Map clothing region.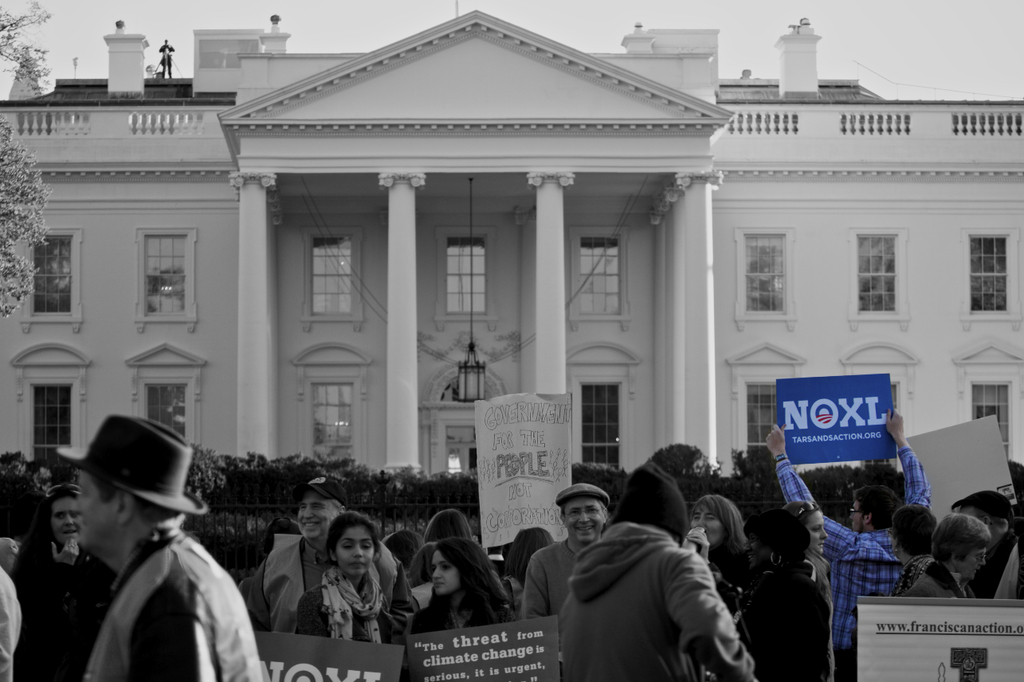
Mapped to bbox(82, 508, 261, 681).
